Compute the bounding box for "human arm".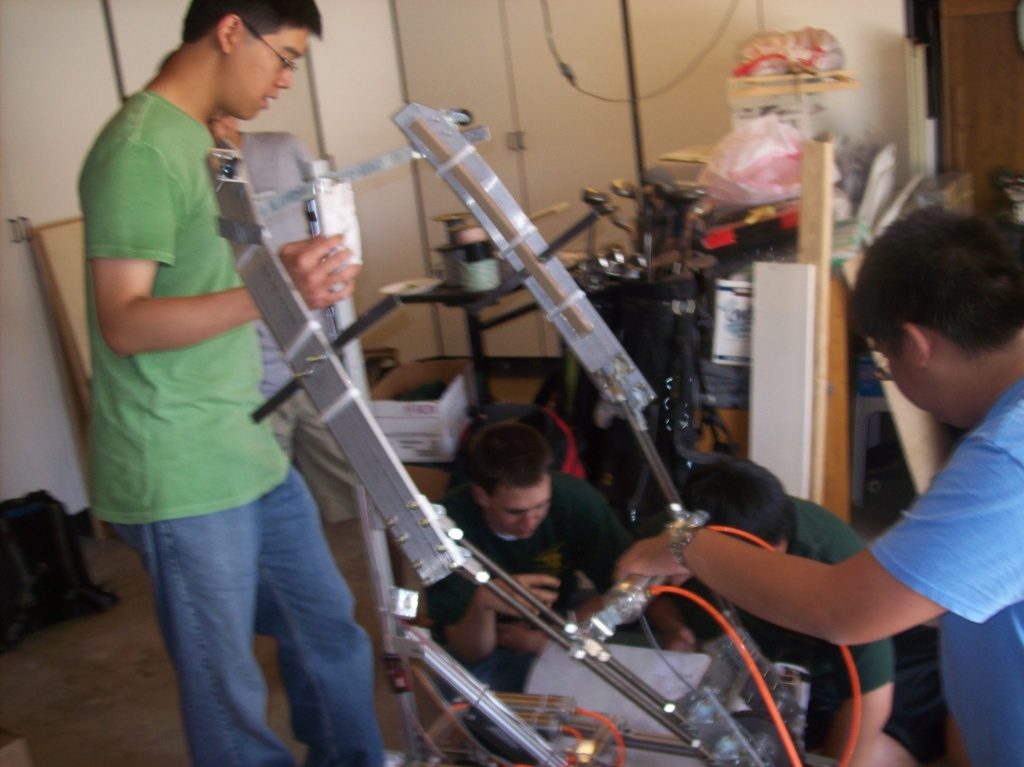
{"x1": 833, "y1": 633, "x2": 892, "y2": 766}.
